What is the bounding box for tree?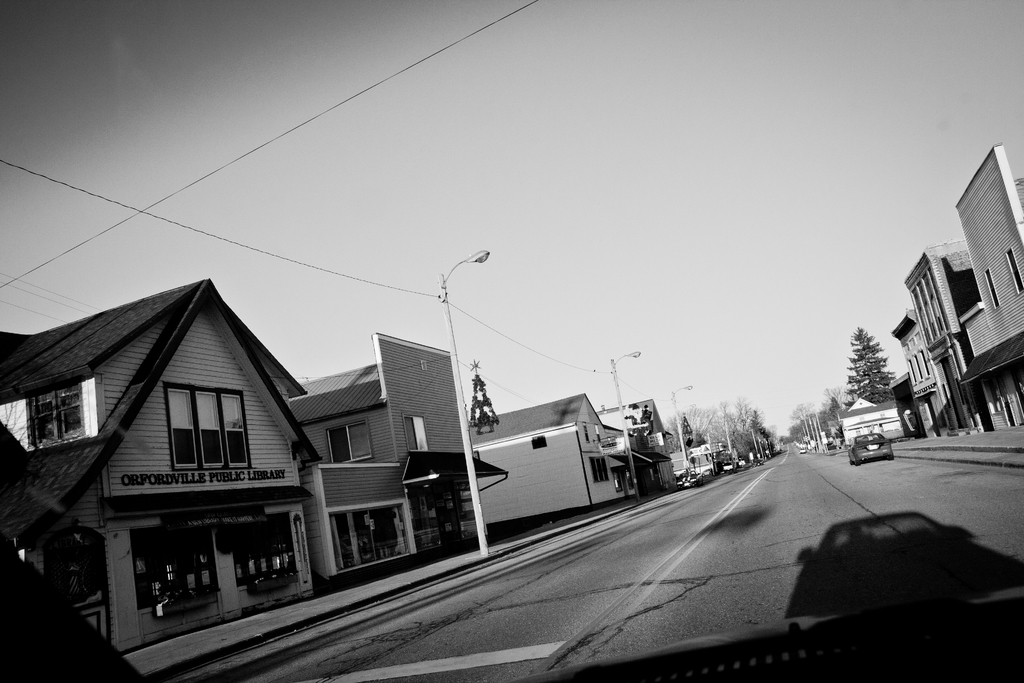
(854, 311, 909, 425).
